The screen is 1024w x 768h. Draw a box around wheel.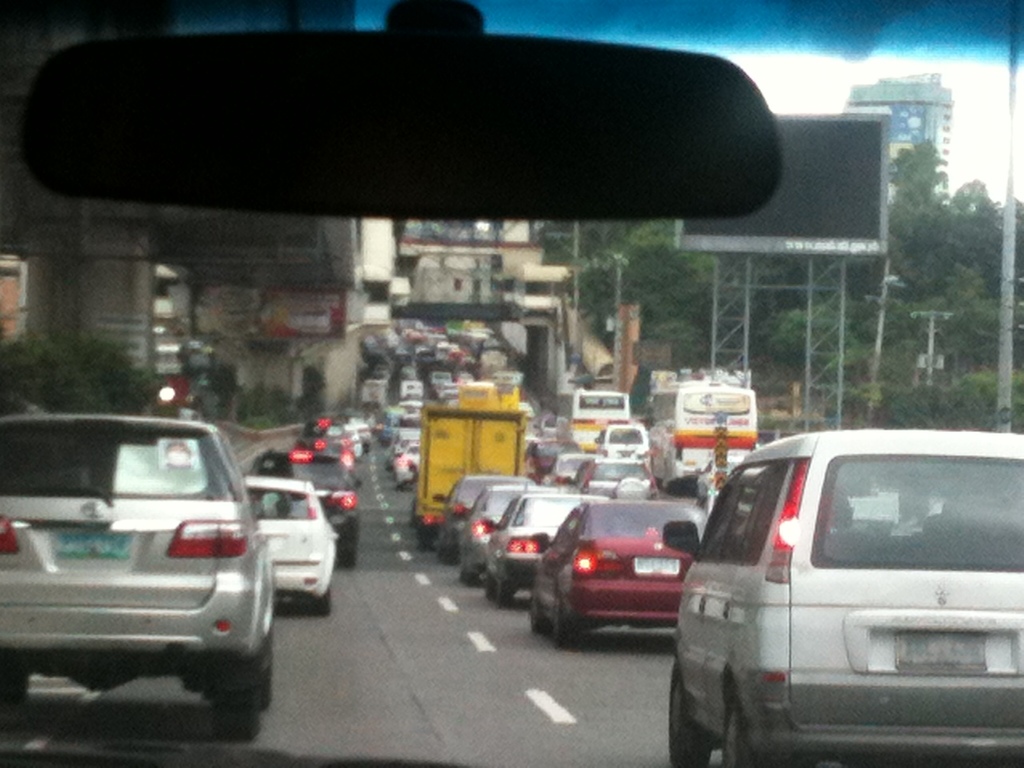
[x1=338, y1=539, x2=354, y2=571].
